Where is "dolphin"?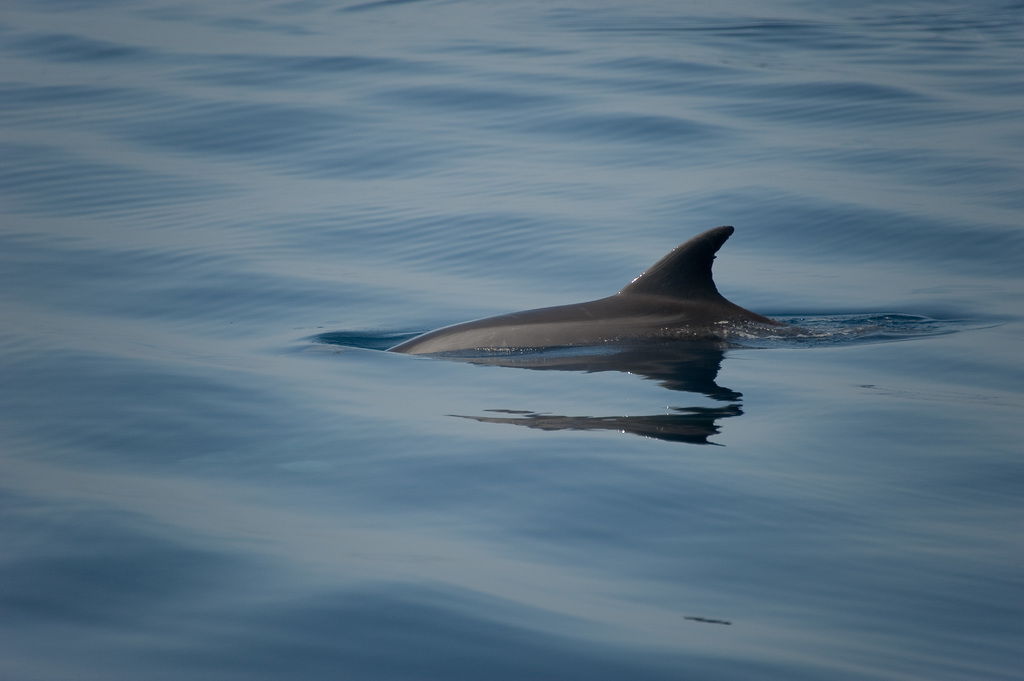
388/225/796/371.
